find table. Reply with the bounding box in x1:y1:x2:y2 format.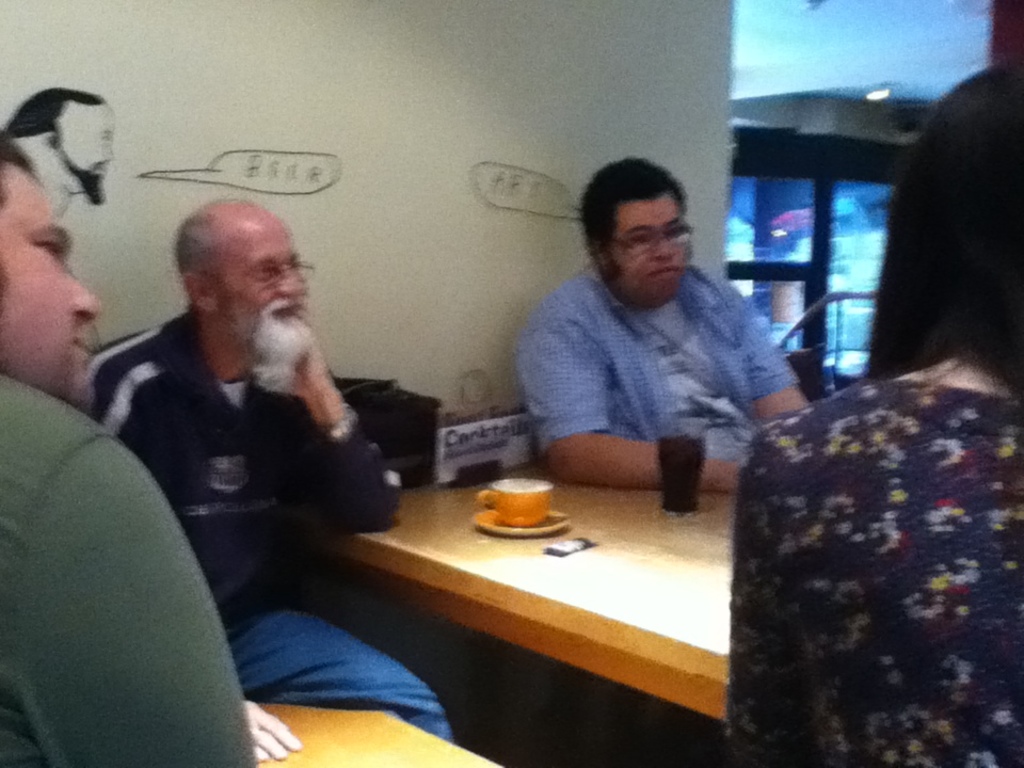
237:681:513:767.
